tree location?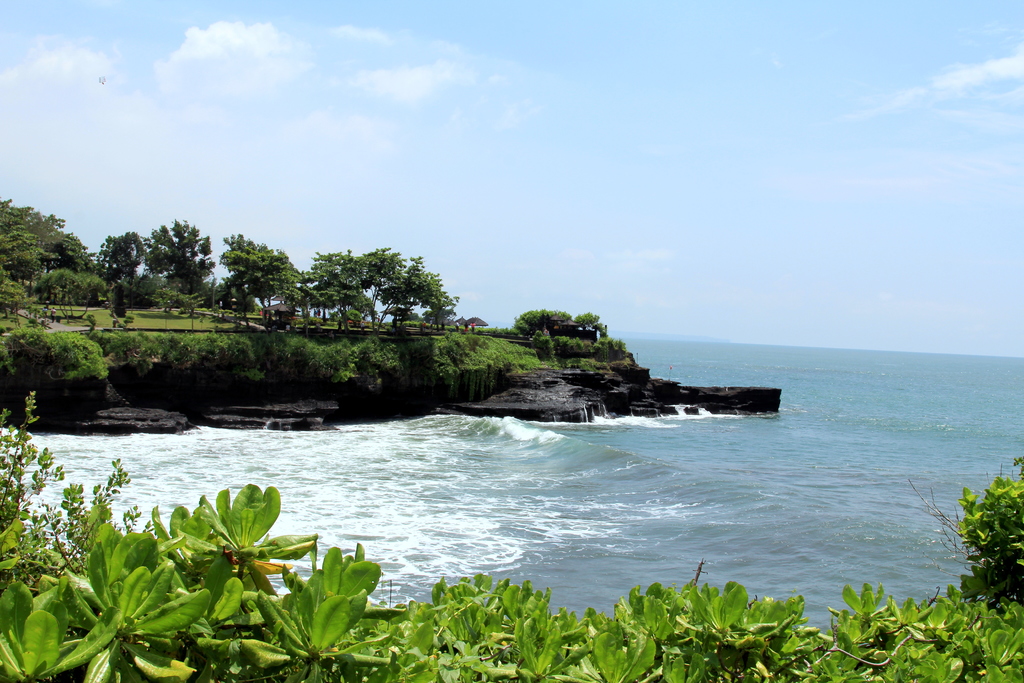
pyautogui.locateOnScreen(31, 222, 98, 301)
